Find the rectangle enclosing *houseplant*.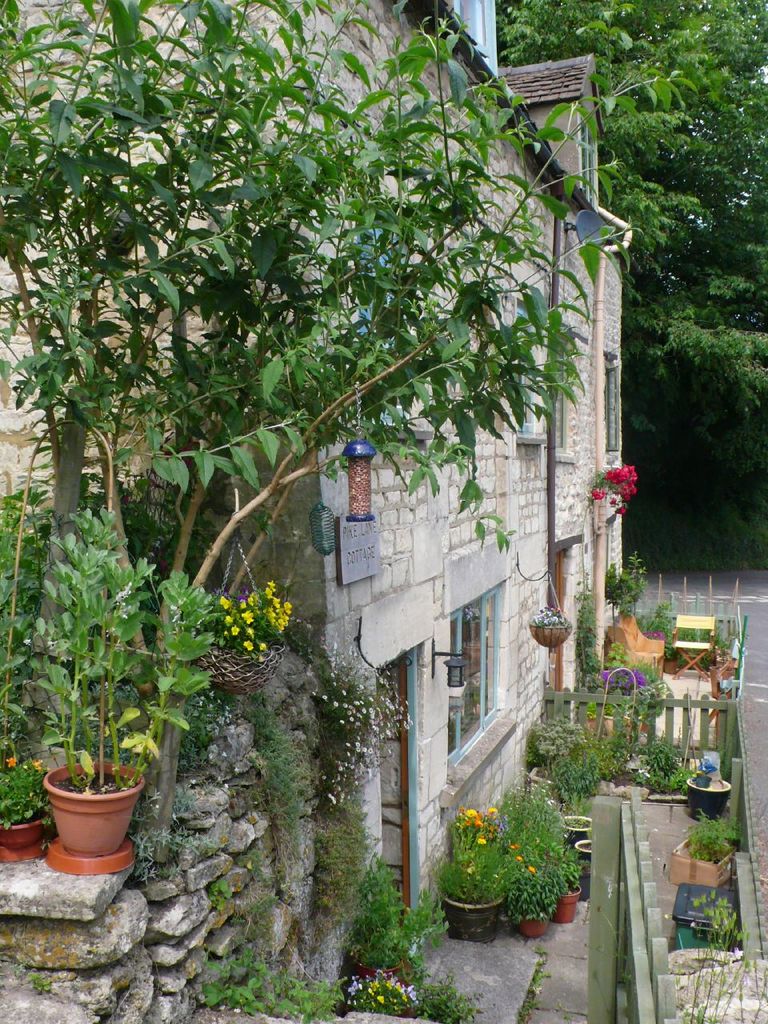
l=45, t=502, r=218, b=855.
